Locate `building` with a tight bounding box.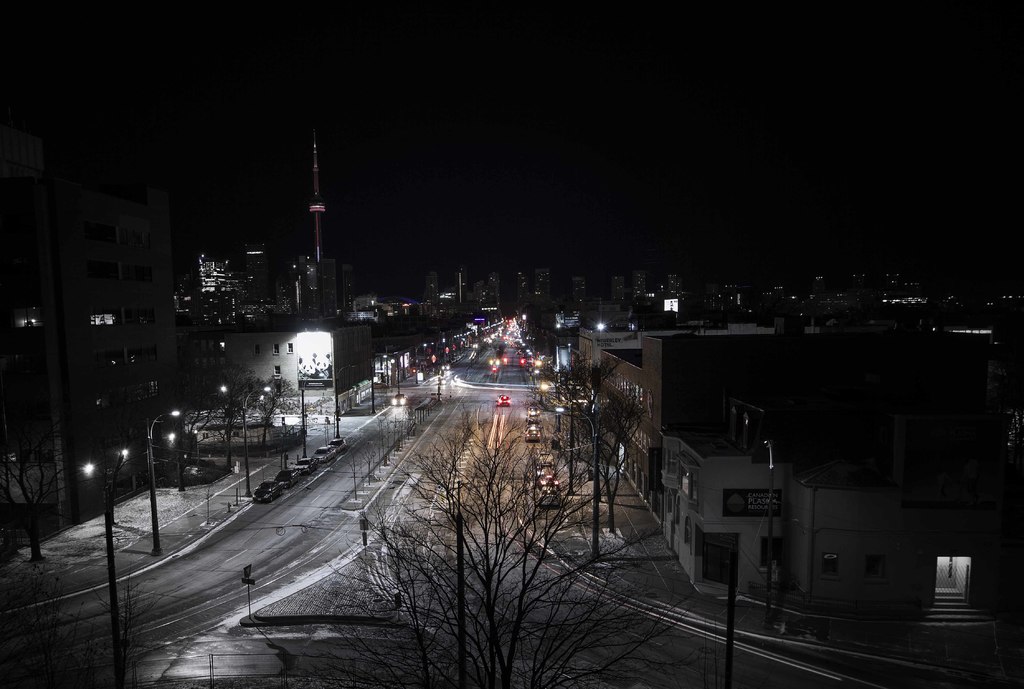
{"x1": 320, "y1": 257, "x2": 341, "y2": 314}.
